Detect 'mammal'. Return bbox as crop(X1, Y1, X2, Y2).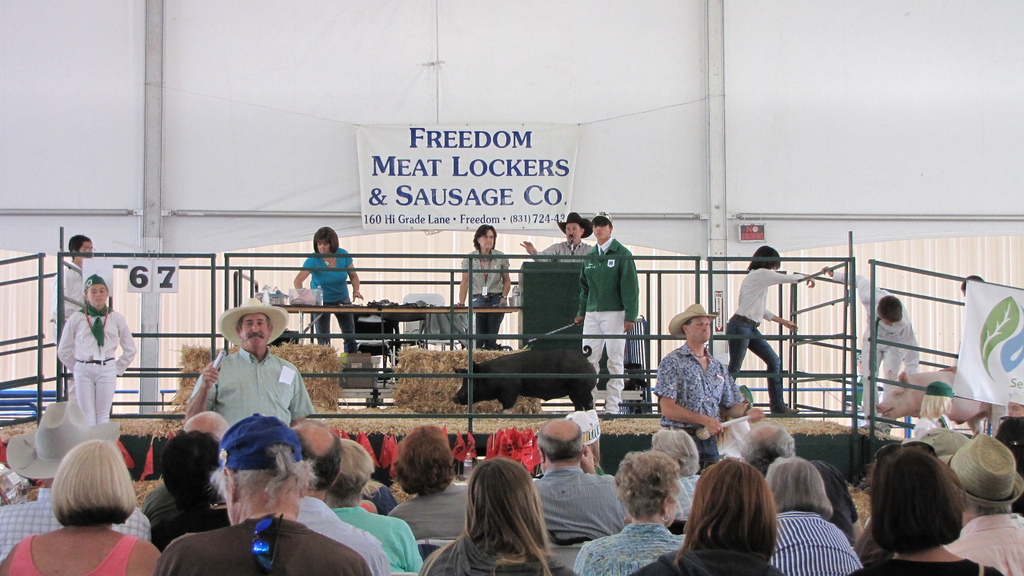
crop(47, 234, 97, 335).
